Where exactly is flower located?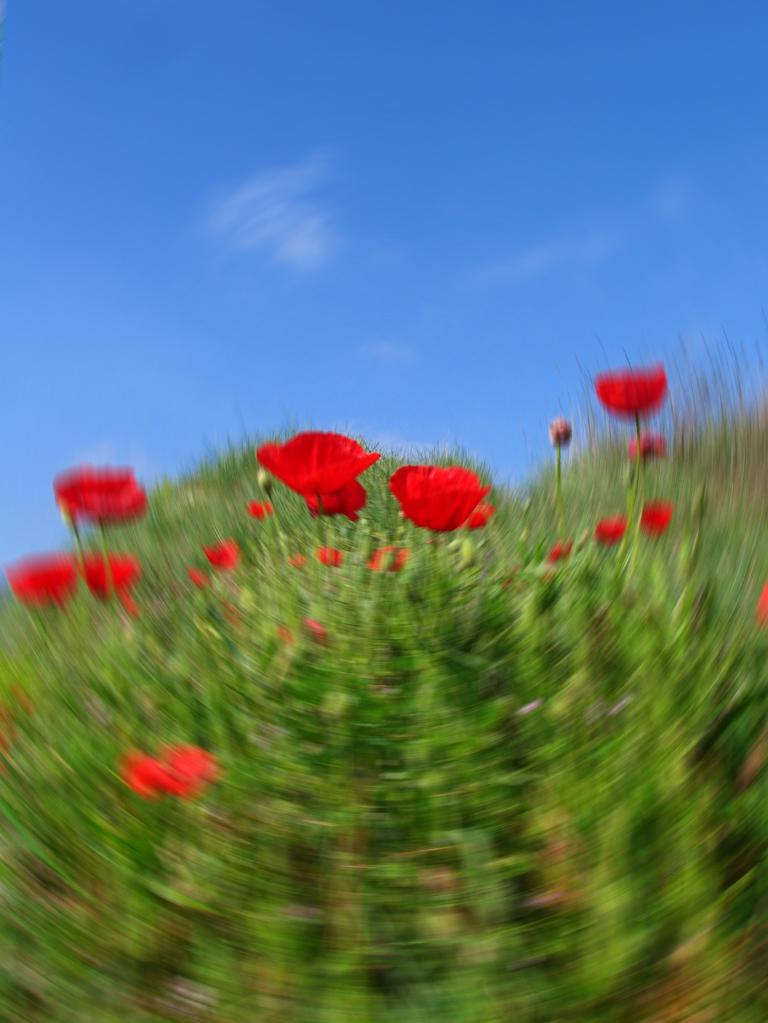
Its bounding box is crop(202, 535, 240, 572).
